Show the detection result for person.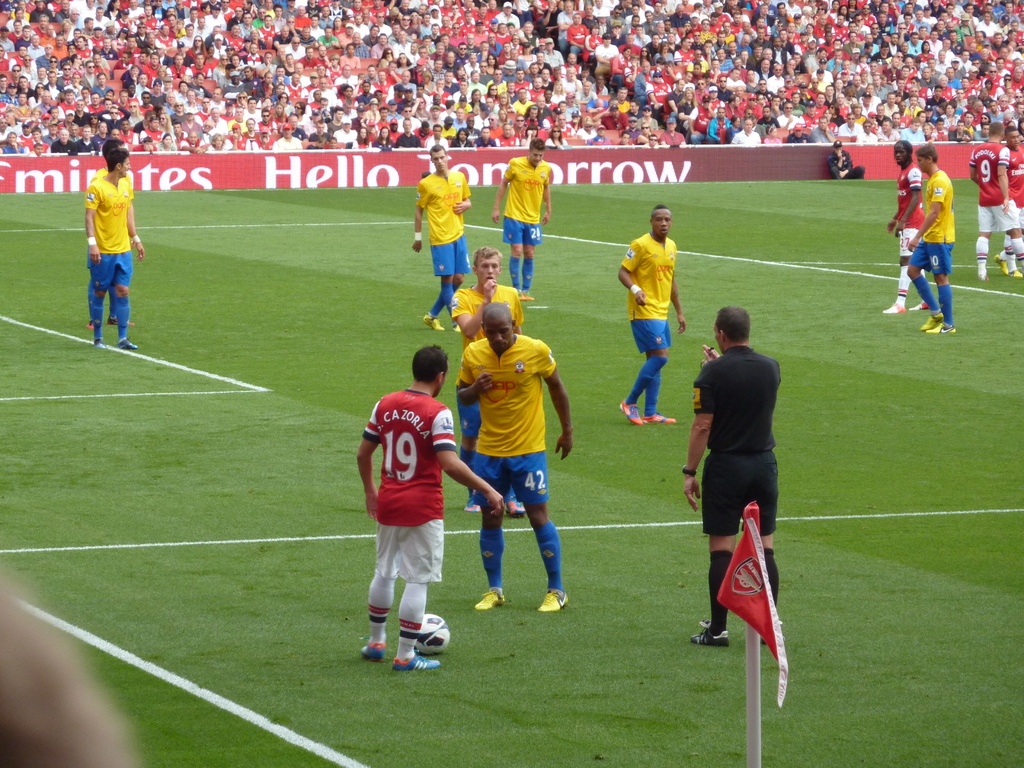
x1=454, y1=303, x2=581, y2=610.
